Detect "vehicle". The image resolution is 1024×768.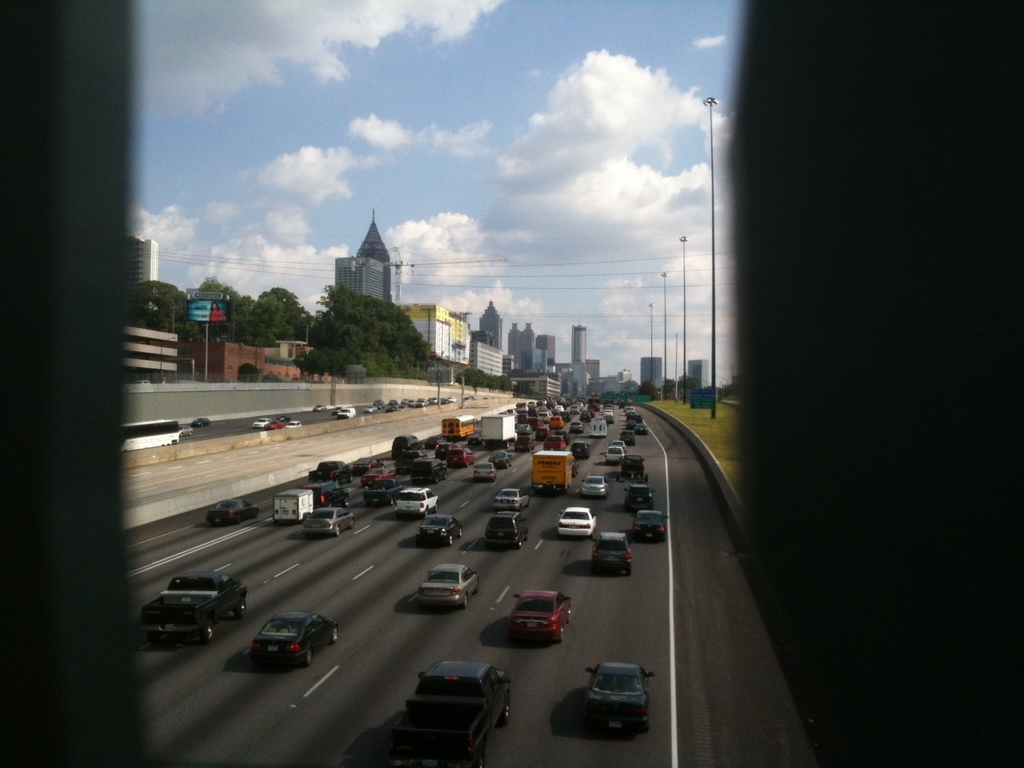
{"x1": 506, "y1": 581, "x2": 567, "y2": 645}.
